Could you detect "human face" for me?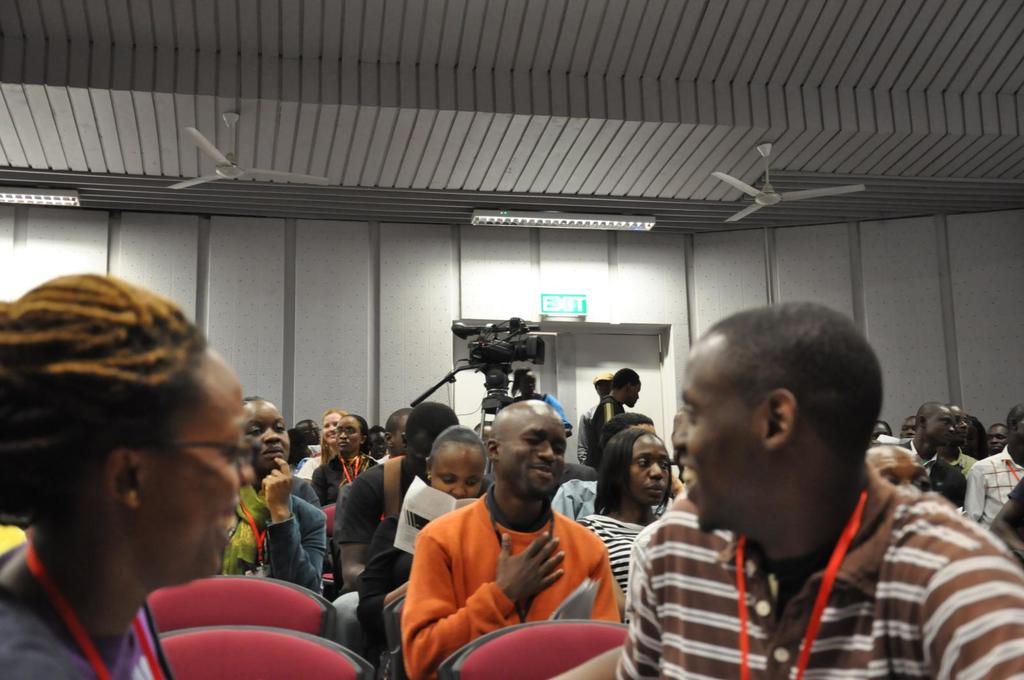
Detection result: BBox(952, 408, 970, 442).
